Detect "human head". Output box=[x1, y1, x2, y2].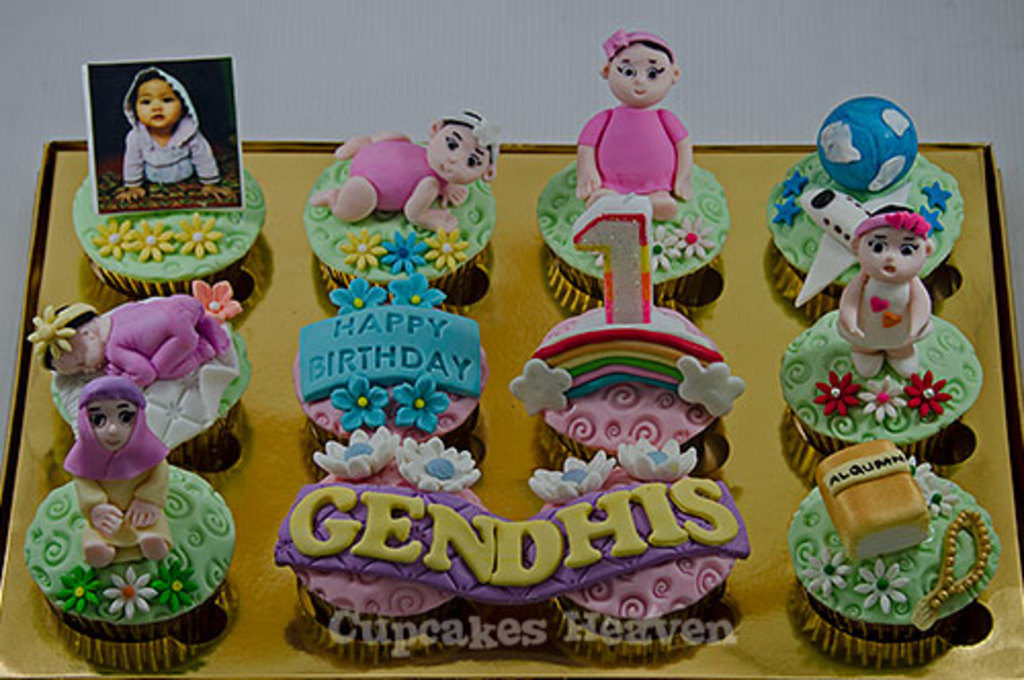
box=[70, 393, 139, 451].
